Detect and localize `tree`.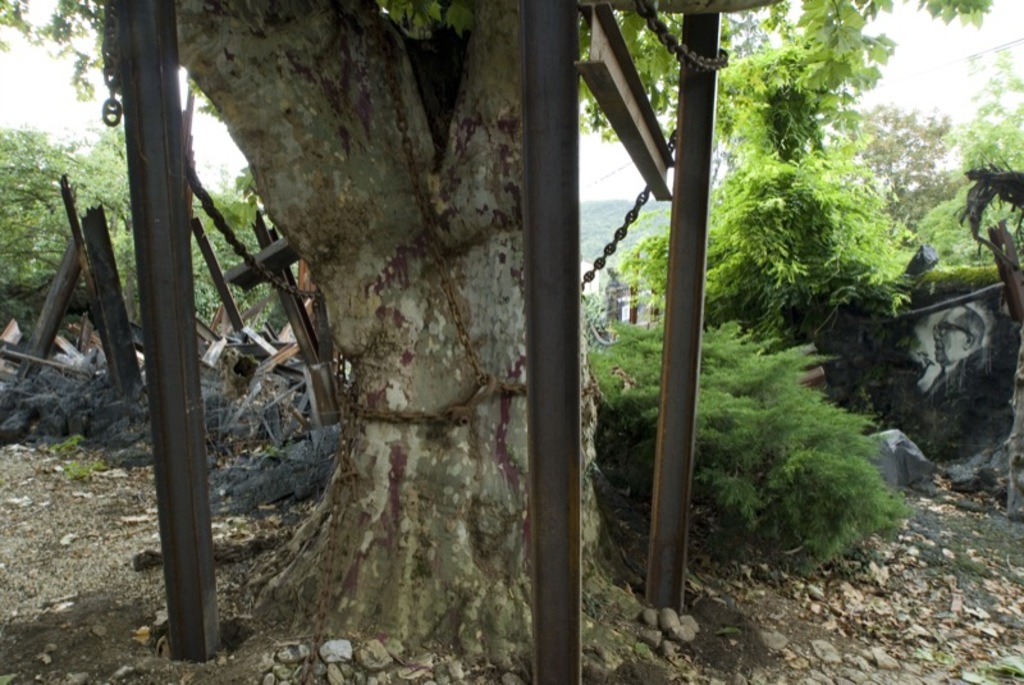
Localized at left=828, top=100, right=972, bottom=230.
